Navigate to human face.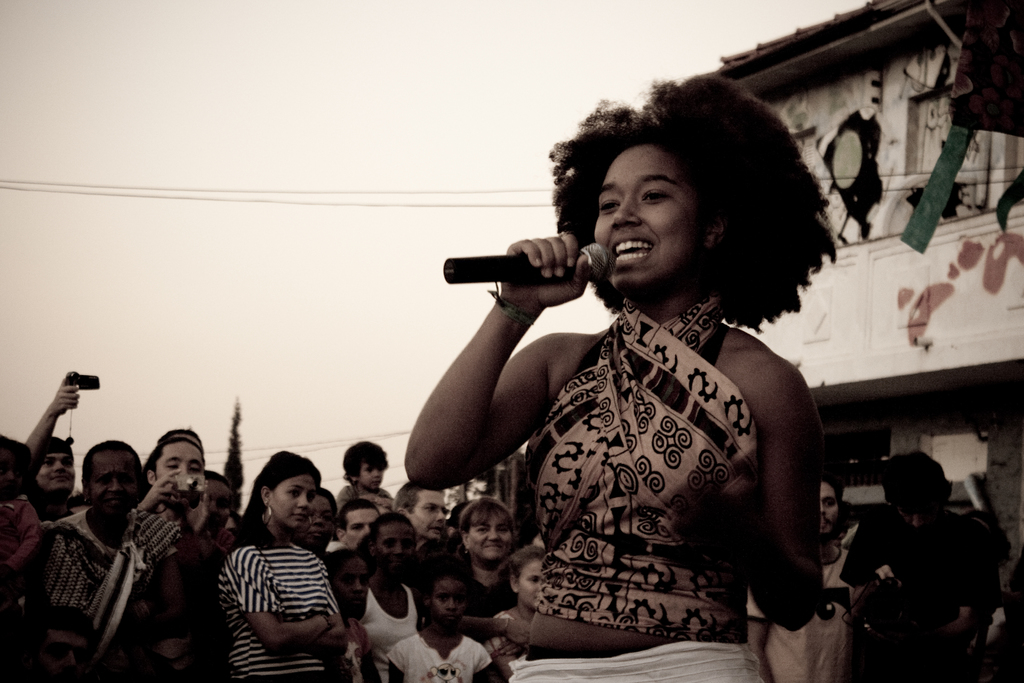
Navigation target: 378 528 417 570.
